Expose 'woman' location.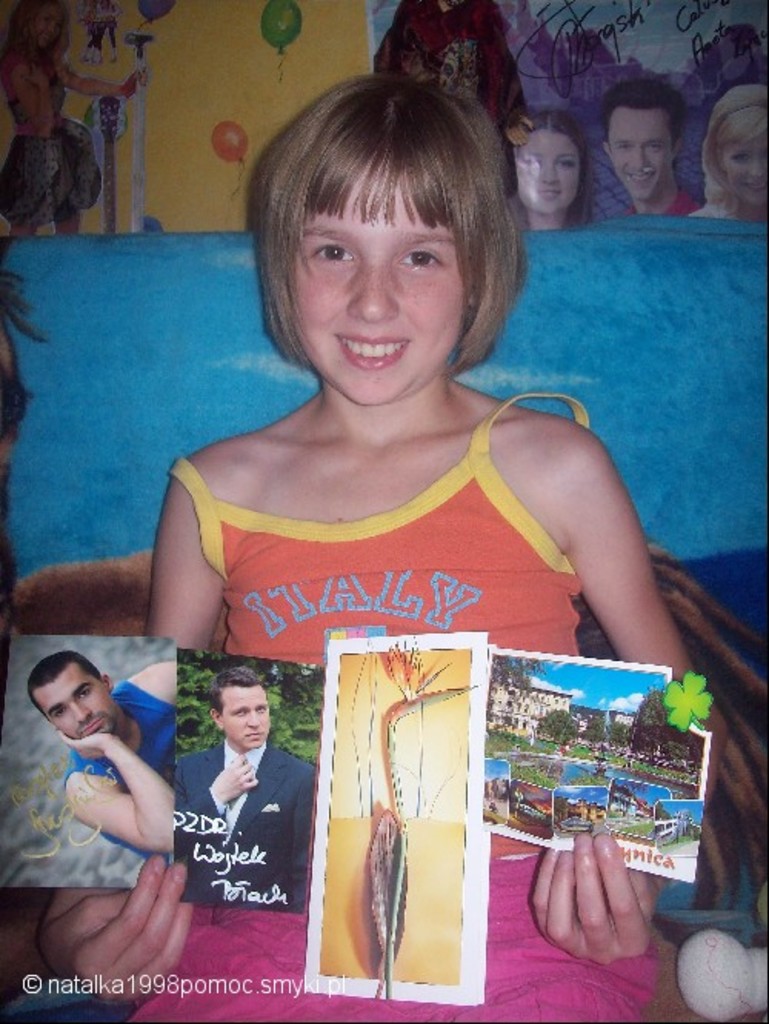
Exposed at {"left": 520, "top": 109, "right": 594, "bottom": 240}.
